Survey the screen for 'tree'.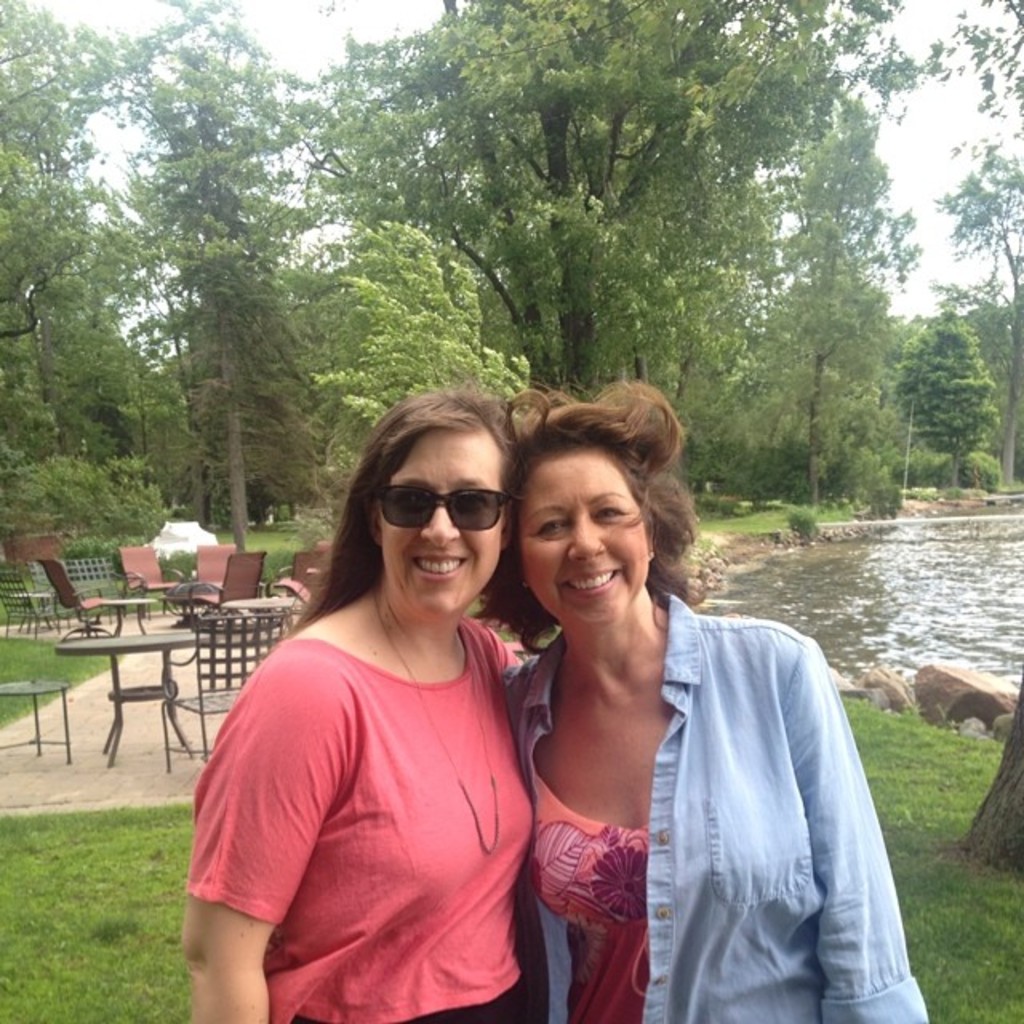
Survey found: locate(304, 214, 539, 483).
